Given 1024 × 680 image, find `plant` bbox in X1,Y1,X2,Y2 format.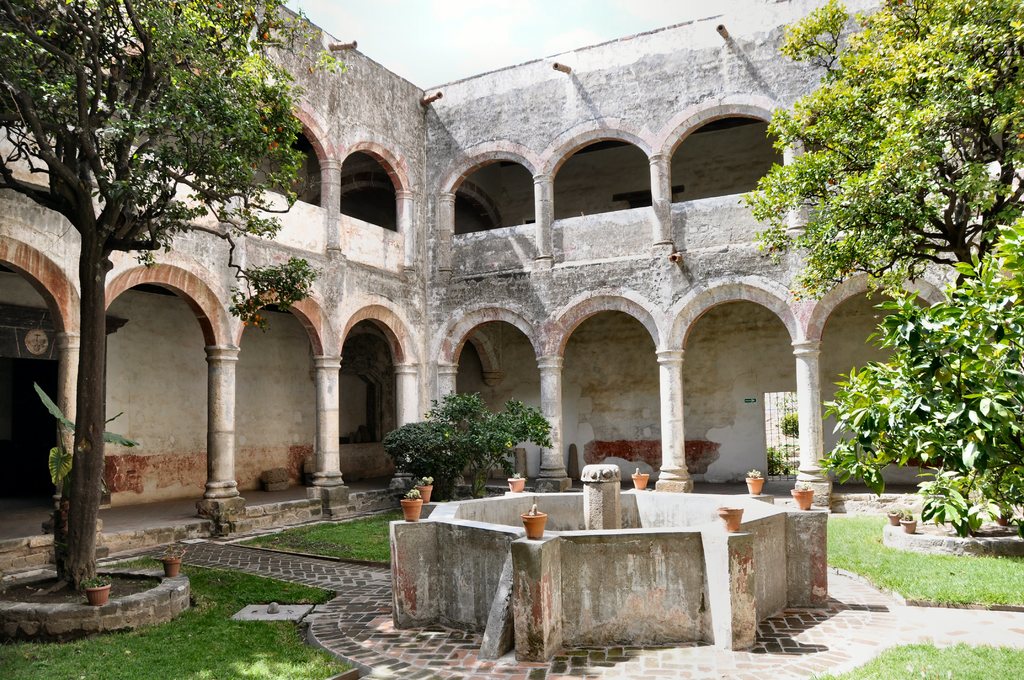
890,505,901,515.
